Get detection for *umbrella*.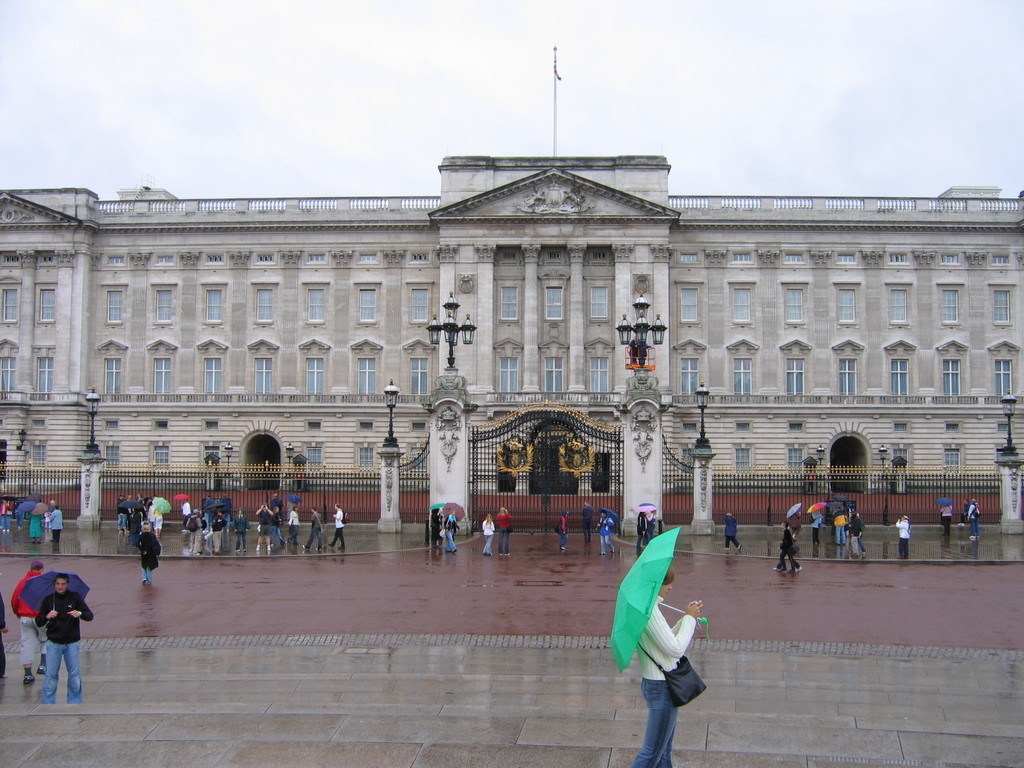
Detection: crop(17, 569, 90, 620).
